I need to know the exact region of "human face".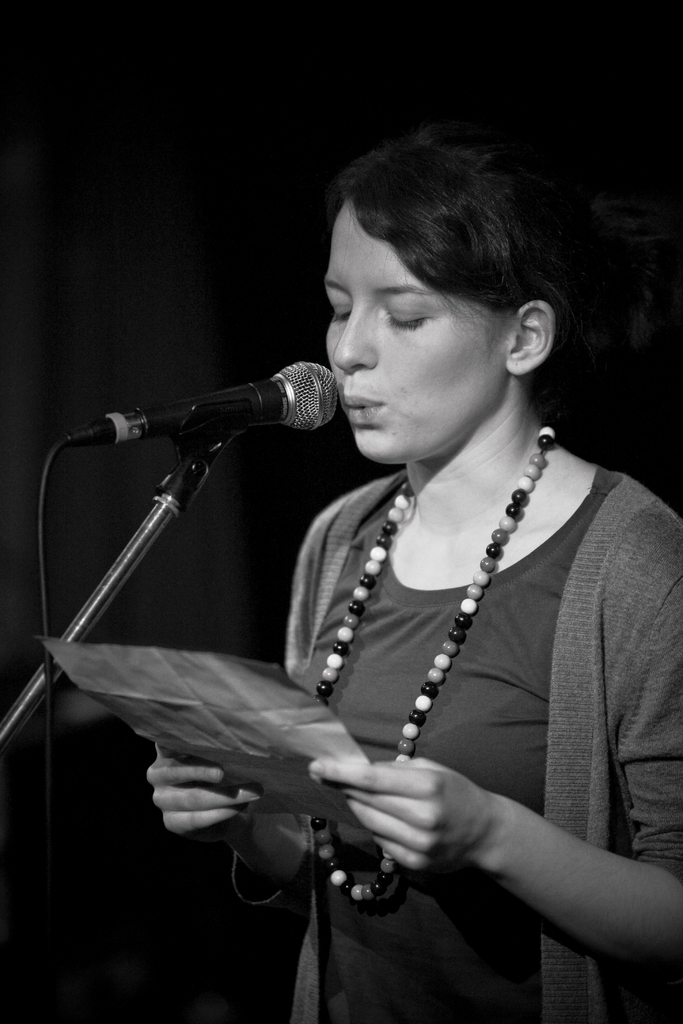
Region: (327, 204, 506, 469).
